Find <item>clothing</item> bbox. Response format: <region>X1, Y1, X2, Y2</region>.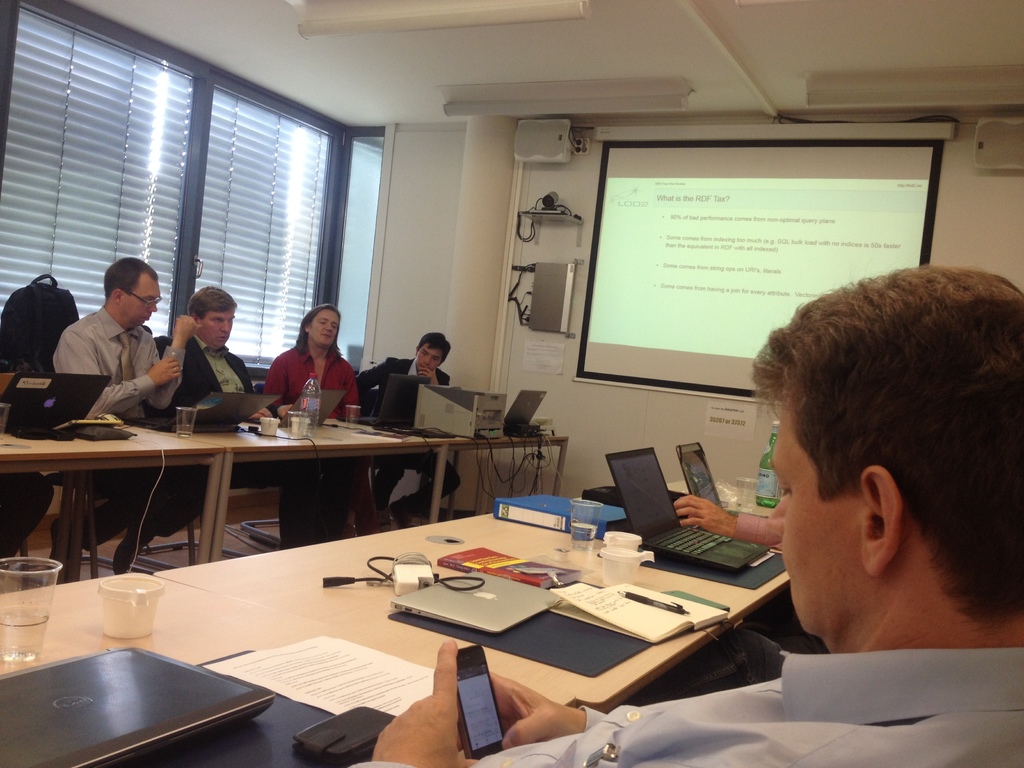
<region>458, 660, 1023, 767</region>.
